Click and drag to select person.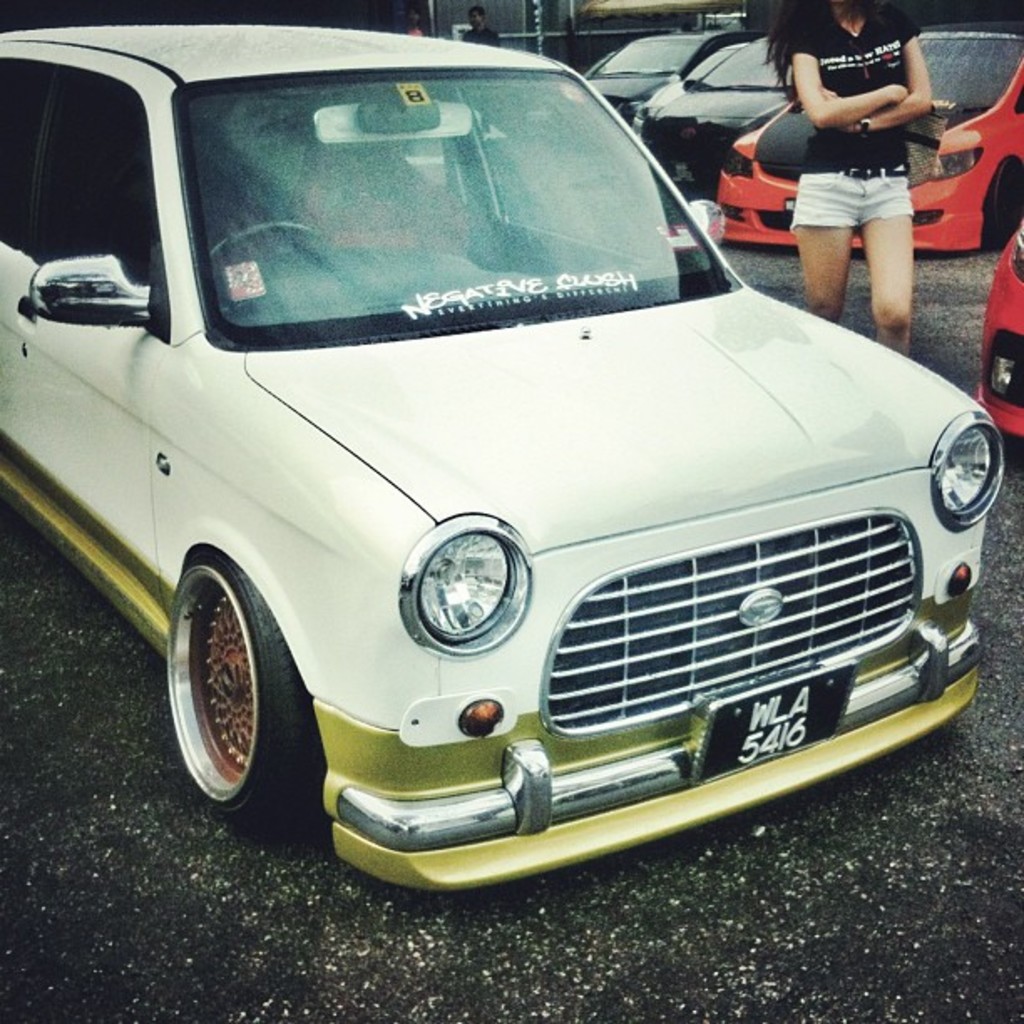
Selection: {"x1": 753, "y1": 8, "x2": 967, "y2": 340}.
